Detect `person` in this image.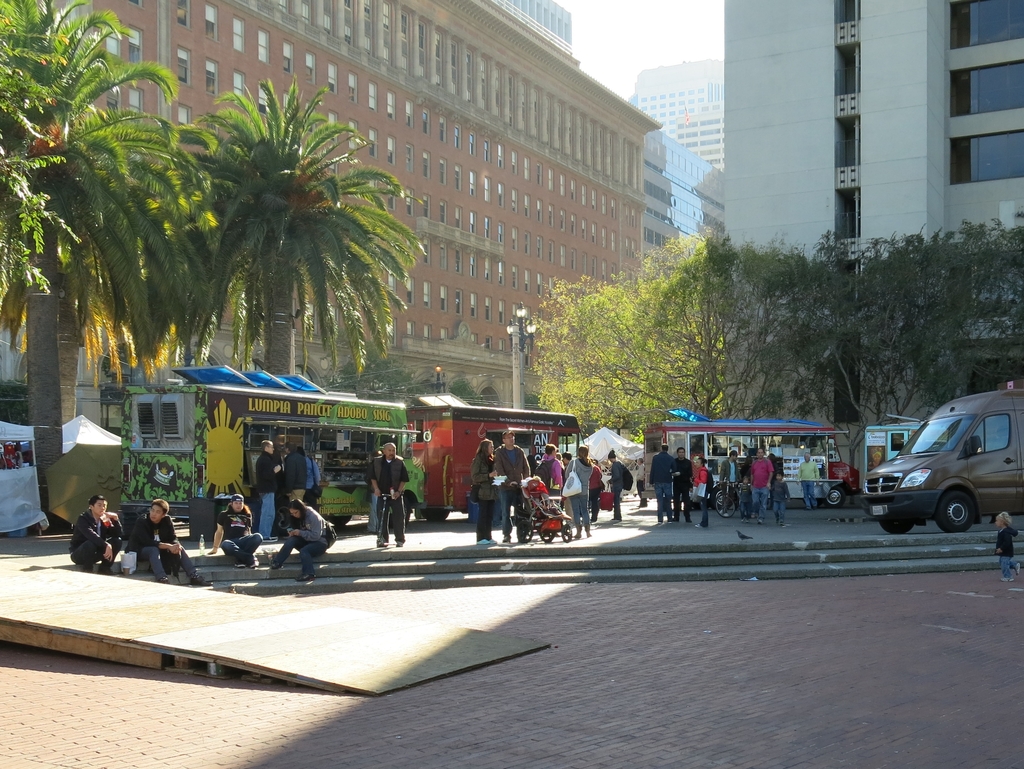
Detection: box=[492, 429, 530, 543].
